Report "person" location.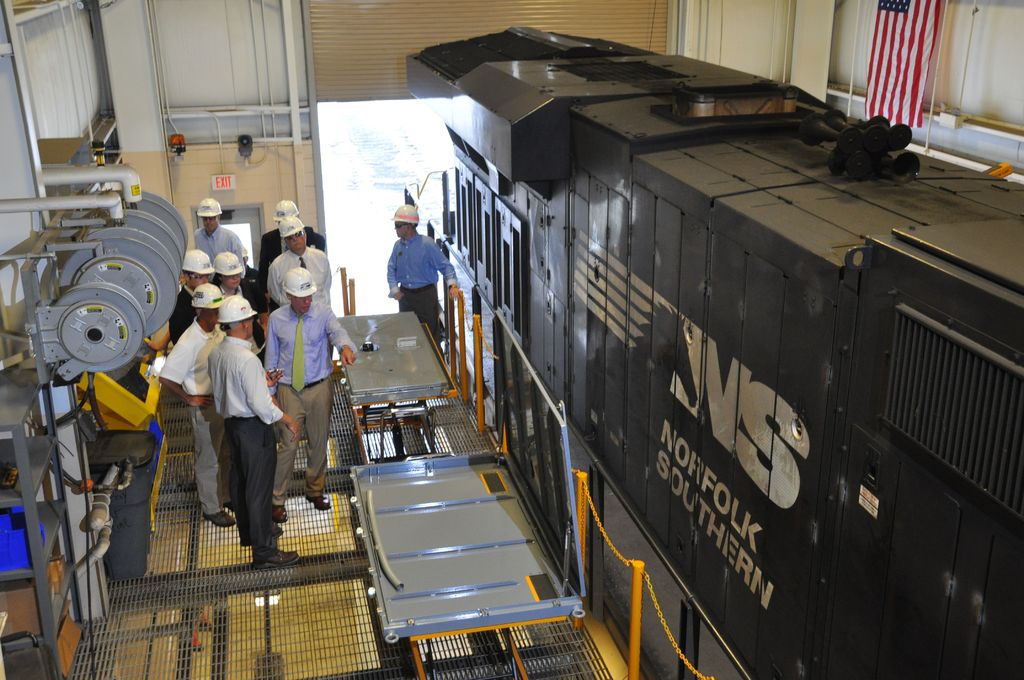
Report: Rect(178, 204, 250, 280).
